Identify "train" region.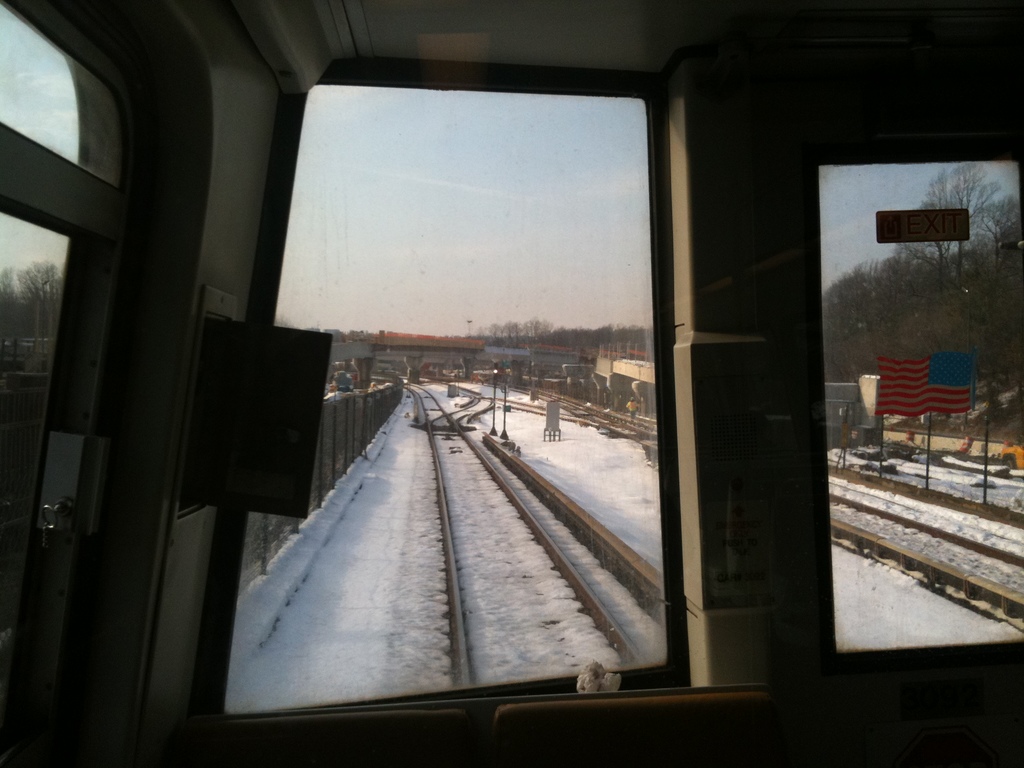
Region: pyautogui.locateOnScreen(0, 0, 1023, 767).
